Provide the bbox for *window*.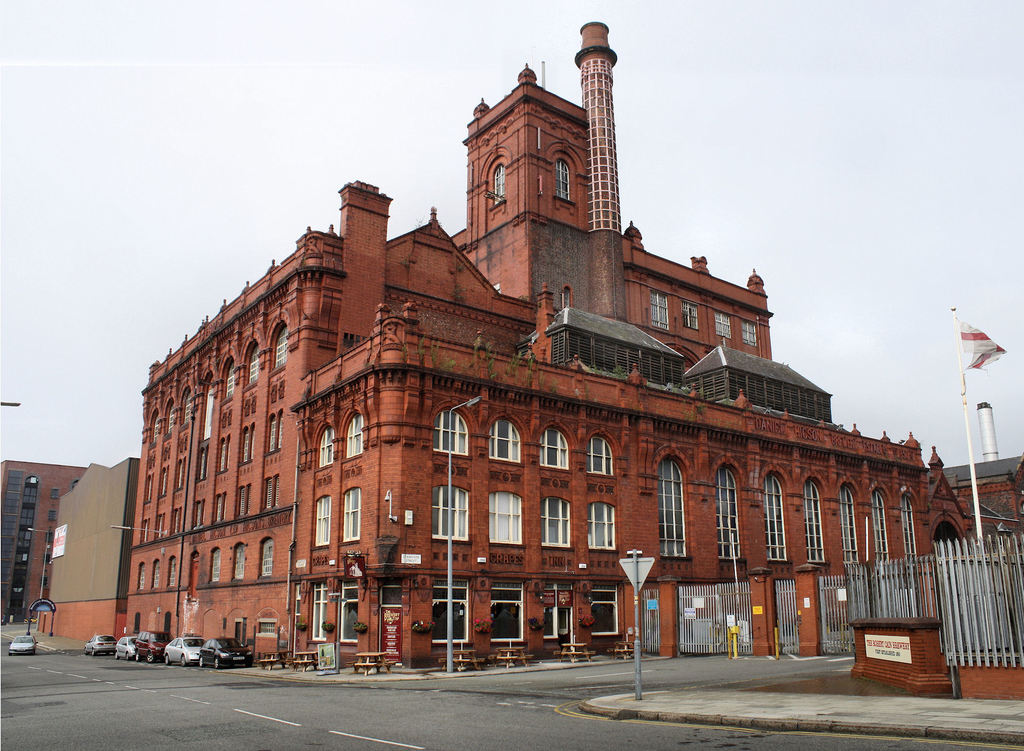
427/579/464/651.
